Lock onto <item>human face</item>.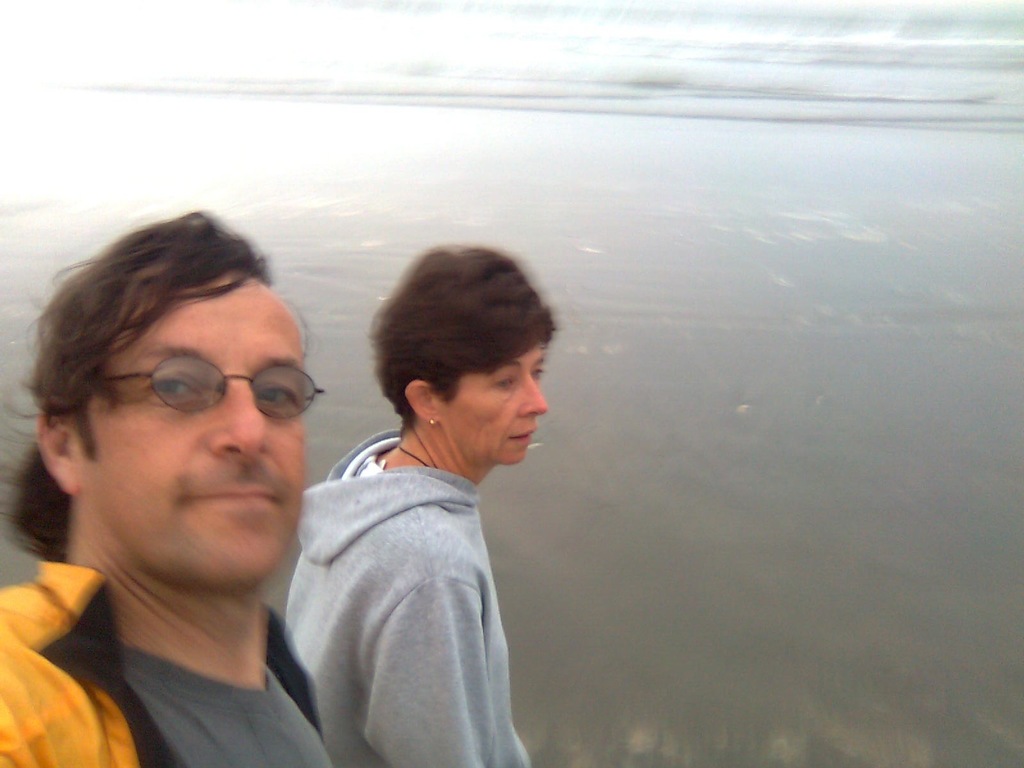
Locked: {"x1": 74, "y1": 273, "x2": 306, "y2": 593}.
